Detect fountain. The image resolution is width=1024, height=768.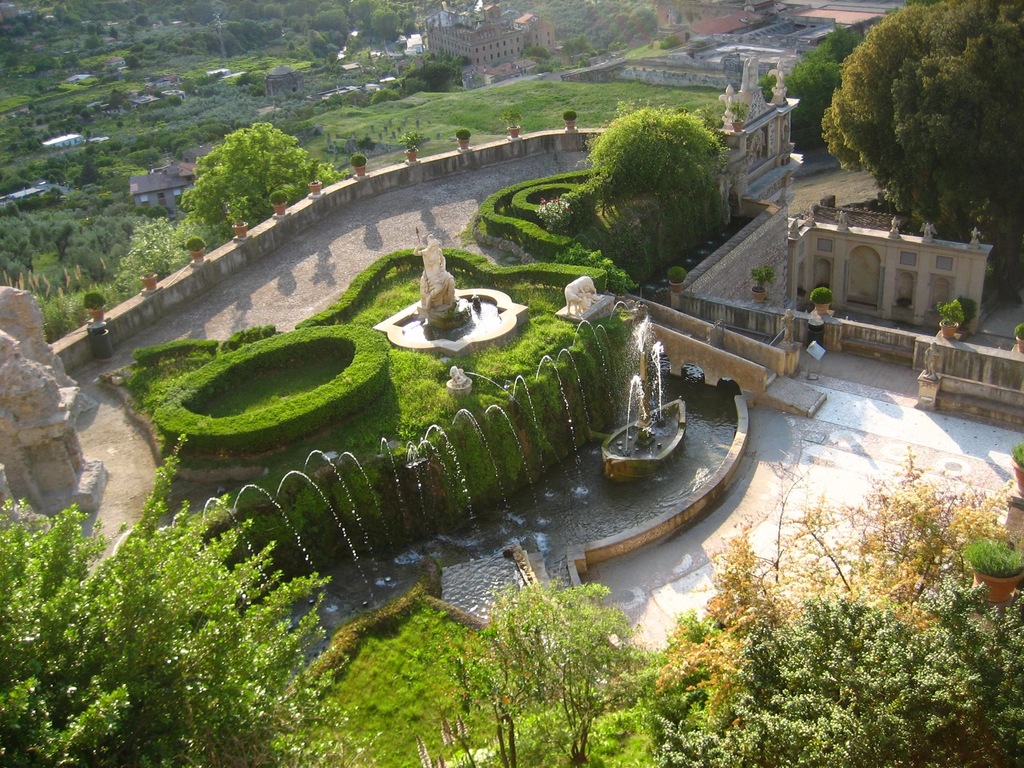
pyautogui.locateOnScreen(613, 298, 629, 314).
